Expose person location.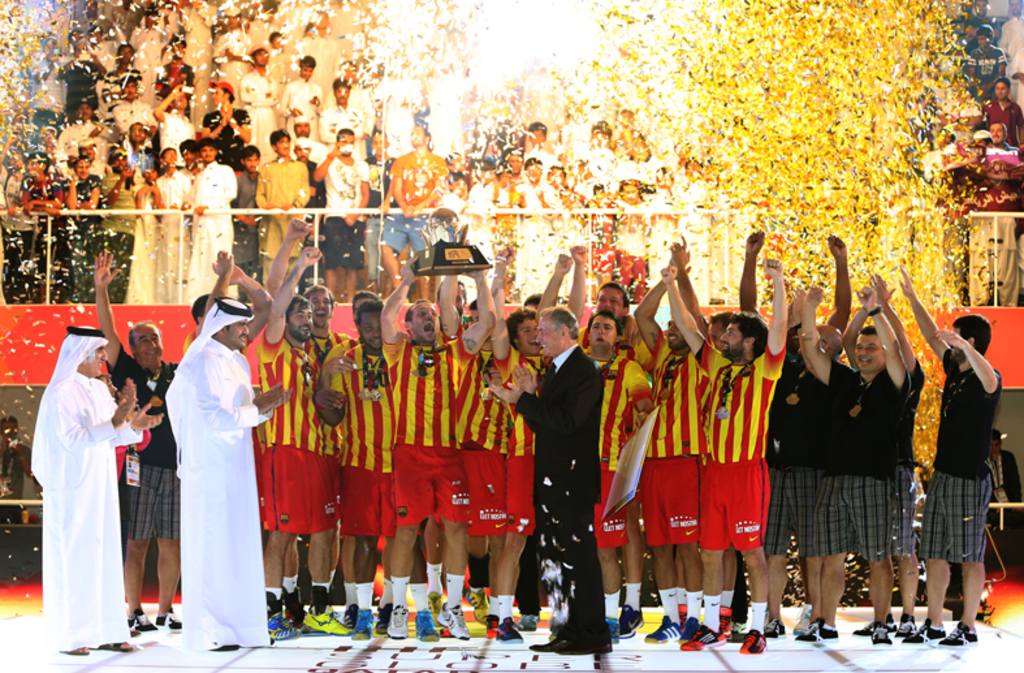
Exposed at <region>427, 269, 475, 335</region>.
